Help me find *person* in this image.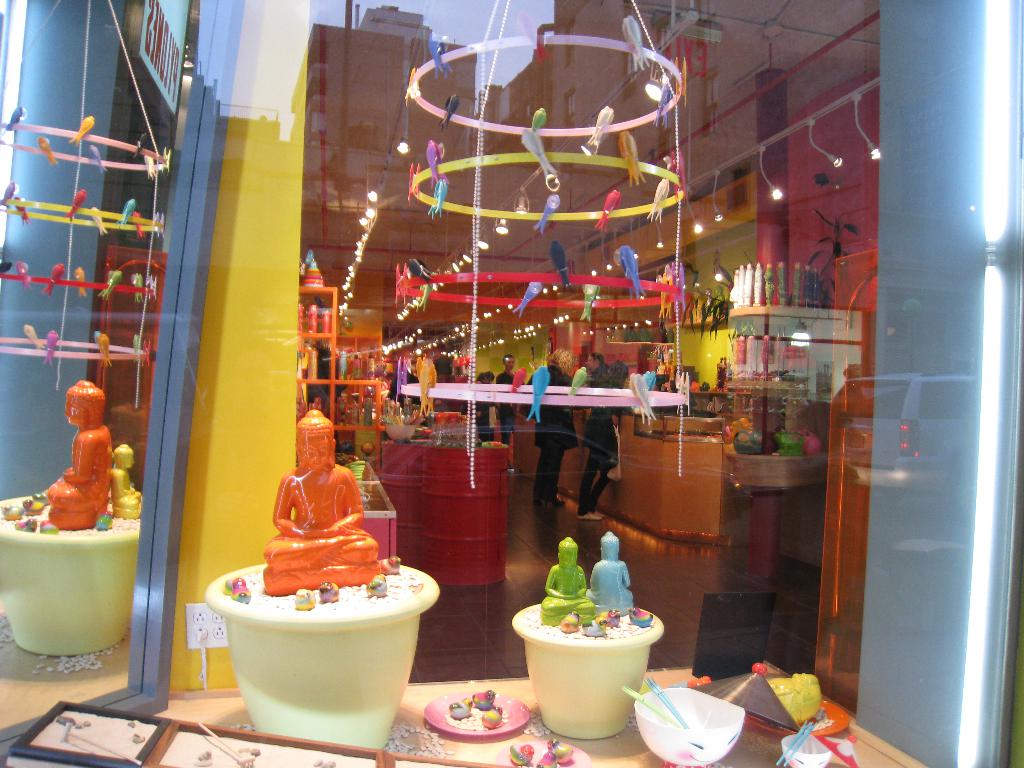
Found it: crop(487, 356, 518, 440).
